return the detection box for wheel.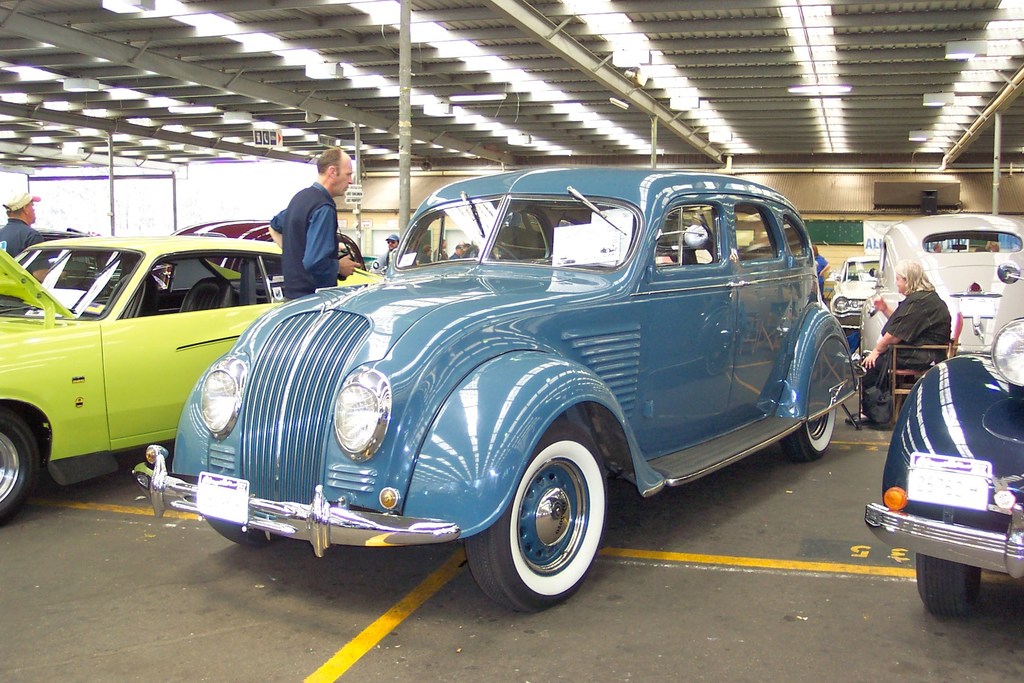
x1=488 y1=441 x2=611 y2=605.
